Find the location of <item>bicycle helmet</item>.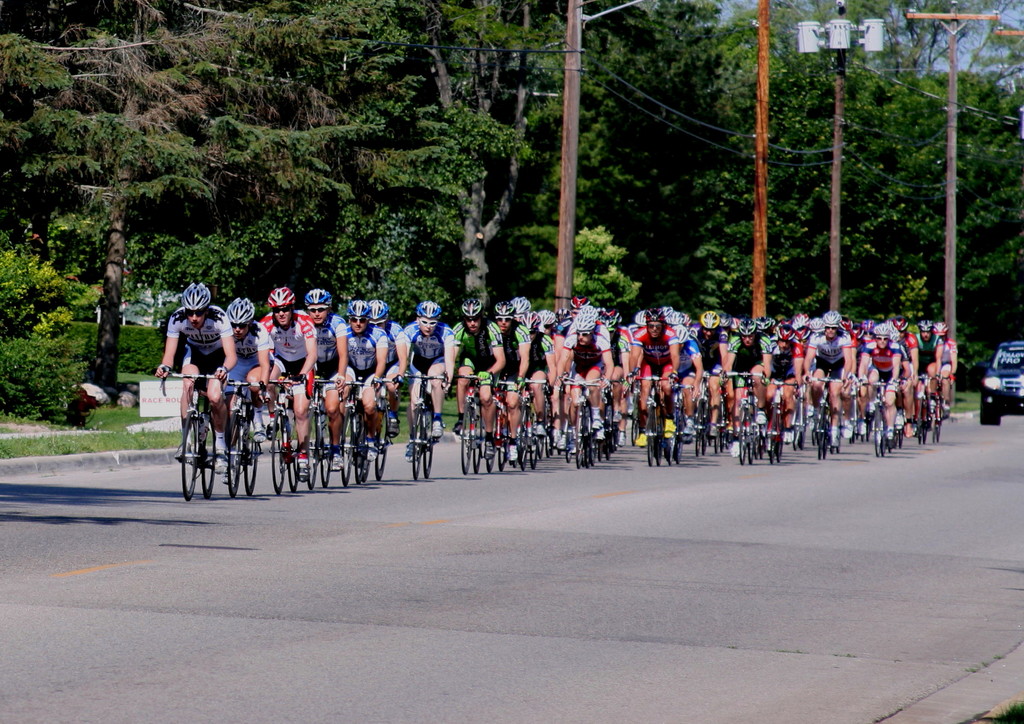
Location: (x1=810, y1=318, x2=824, y2=332).
